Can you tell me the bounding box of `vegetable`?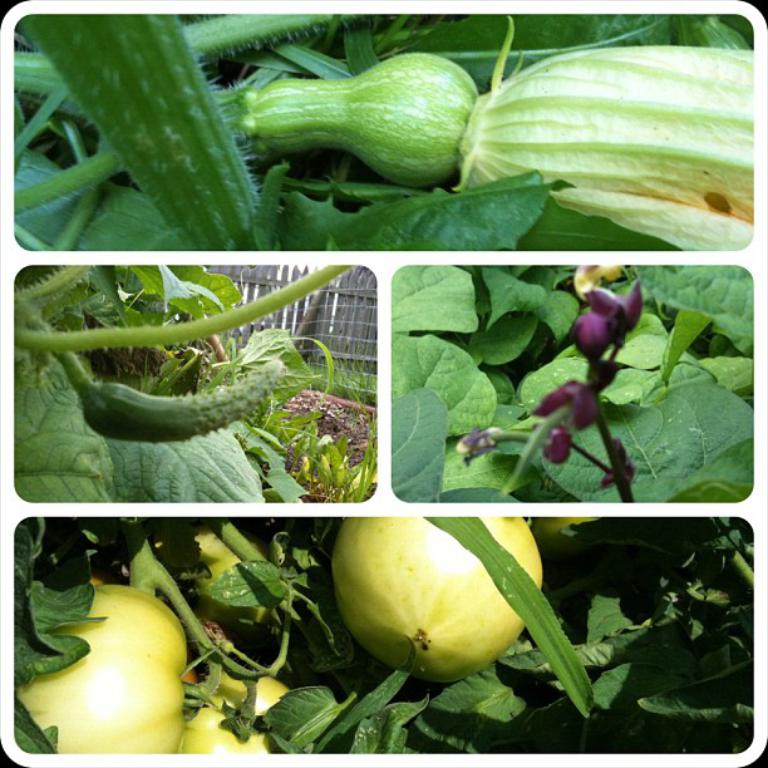
[13, 581, 211, 759].
